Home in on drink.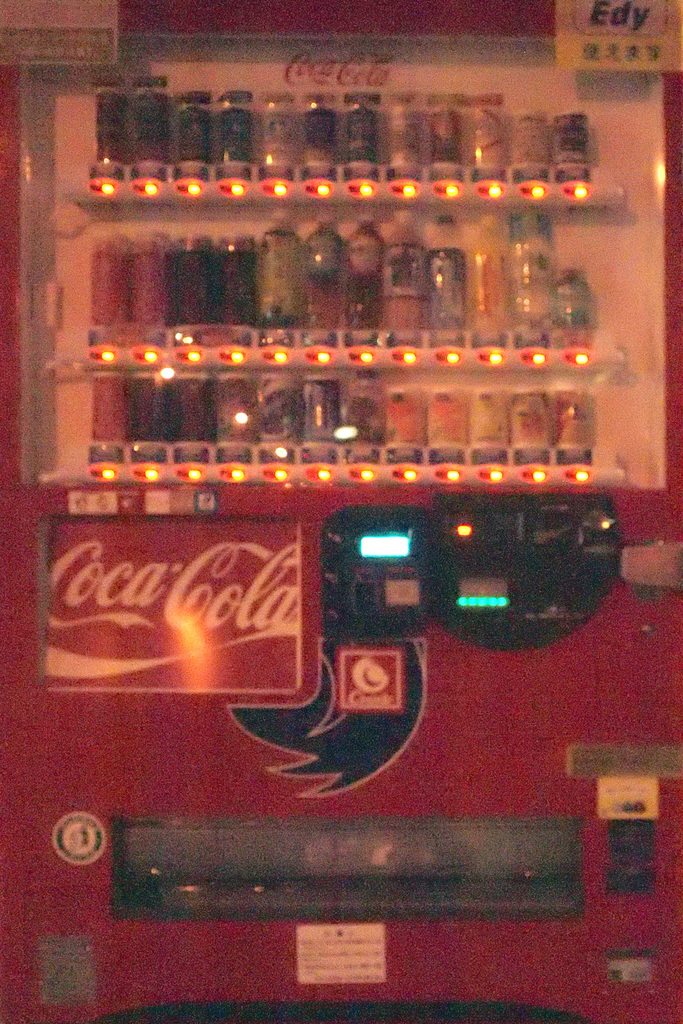
Homed in at [left=260, top=206, right=304, bottom=332].
